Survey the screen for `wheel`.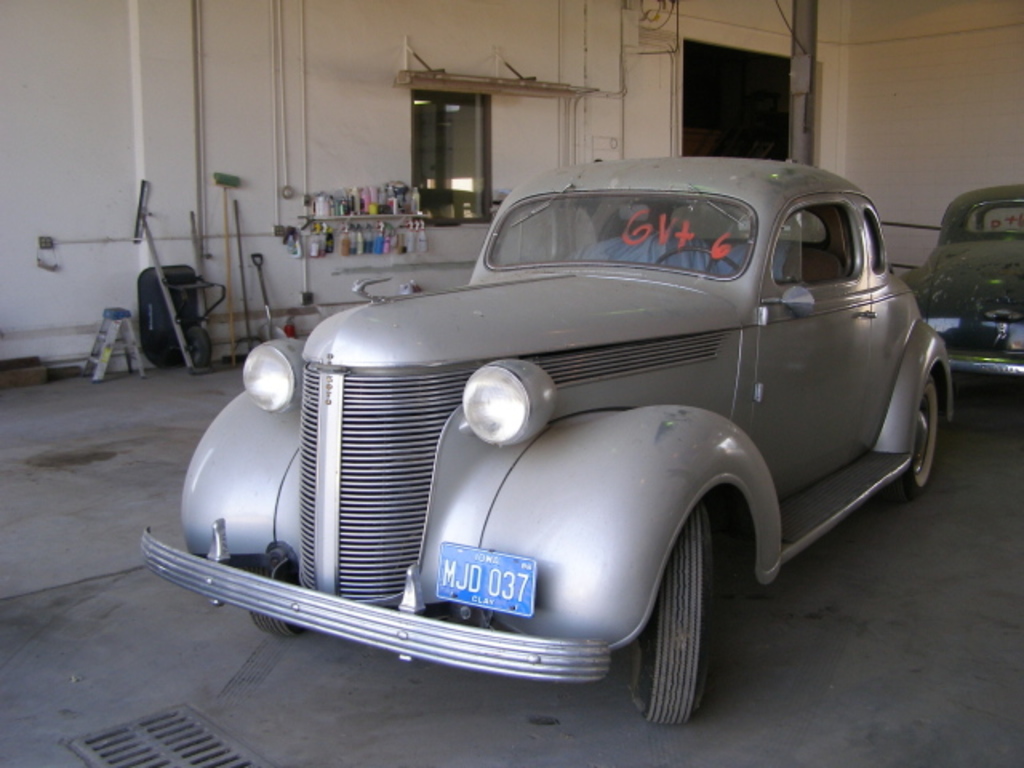
Survey found: 658, 246, 738, 274.
